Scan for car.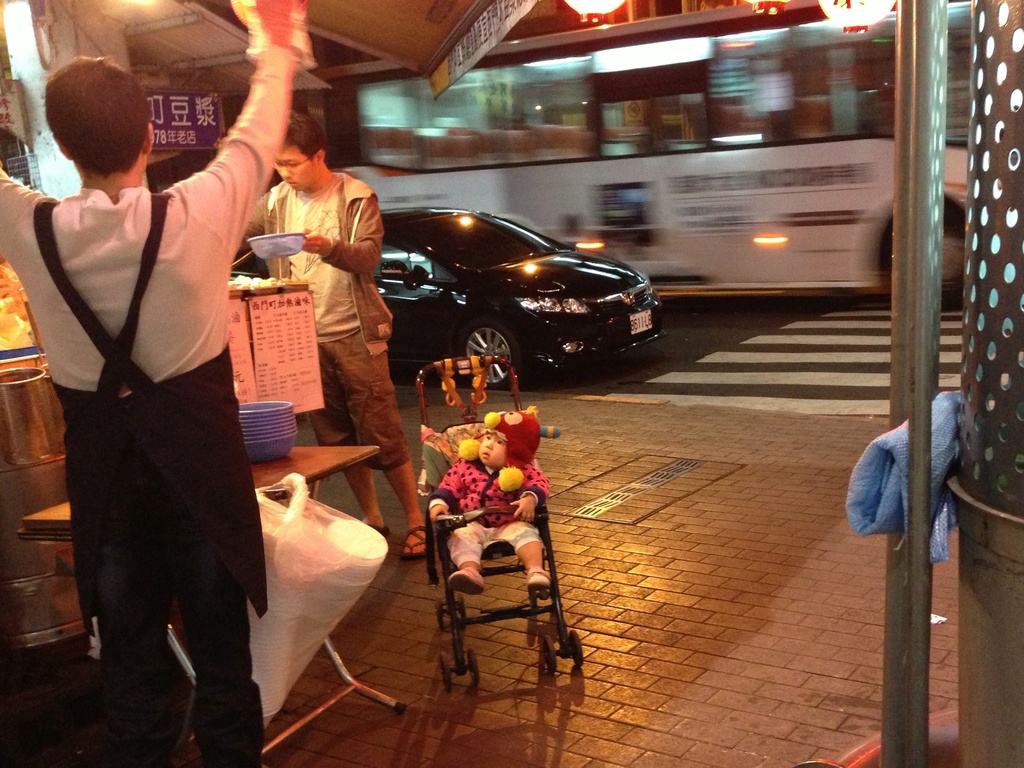
Scan result: rect(316, 184, 677, 397).
